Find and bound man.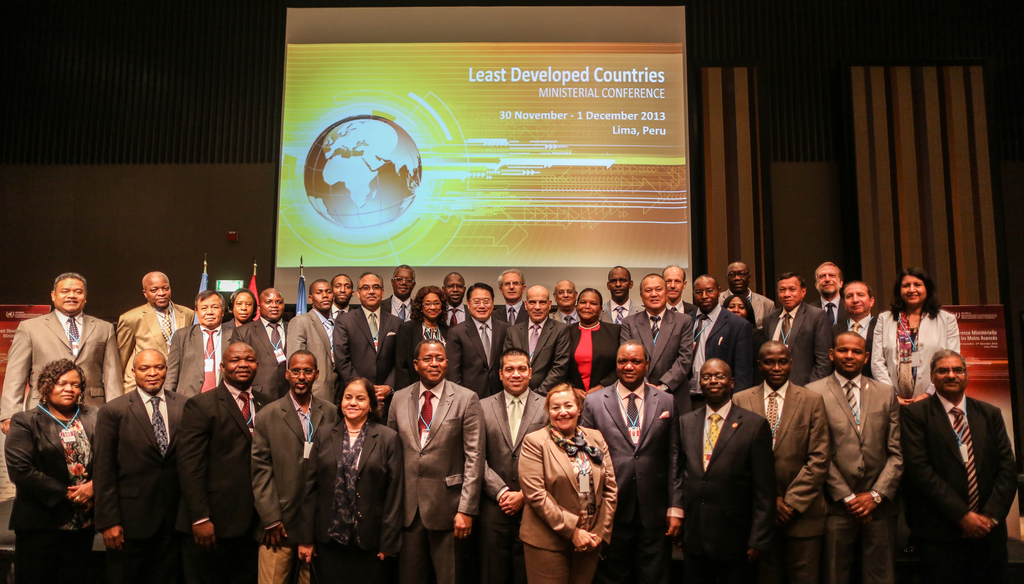
Bound: 0:271:126:435.
